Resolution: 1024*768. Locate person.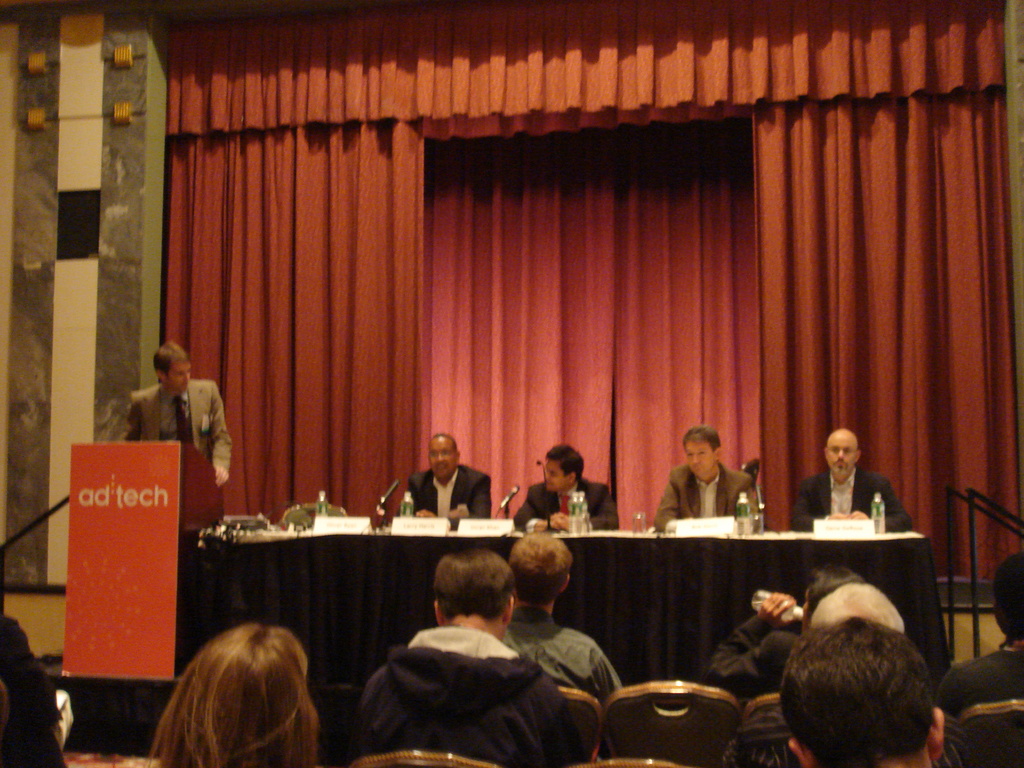
bbox=(156, 620, 323, 764).
